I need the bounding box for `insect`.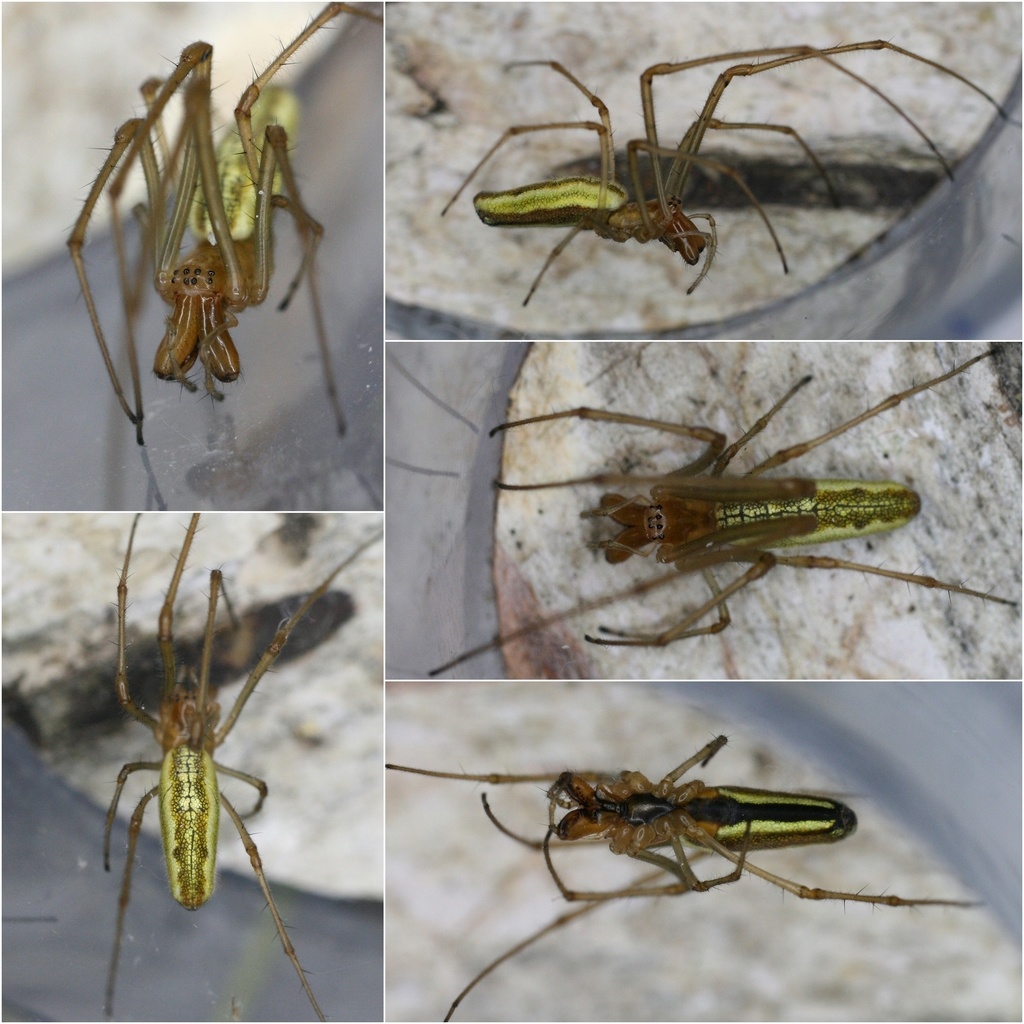
Here it is: [391,722,991,1023].
